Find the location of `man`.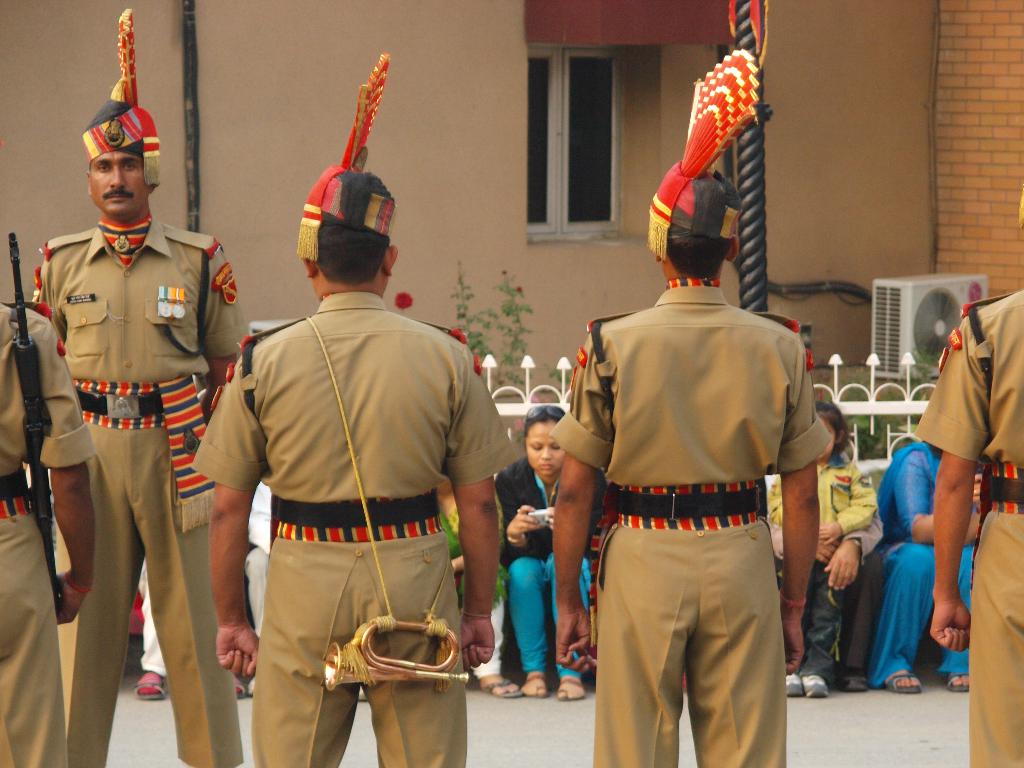
Location: locate(19, 13, 250, 767).
